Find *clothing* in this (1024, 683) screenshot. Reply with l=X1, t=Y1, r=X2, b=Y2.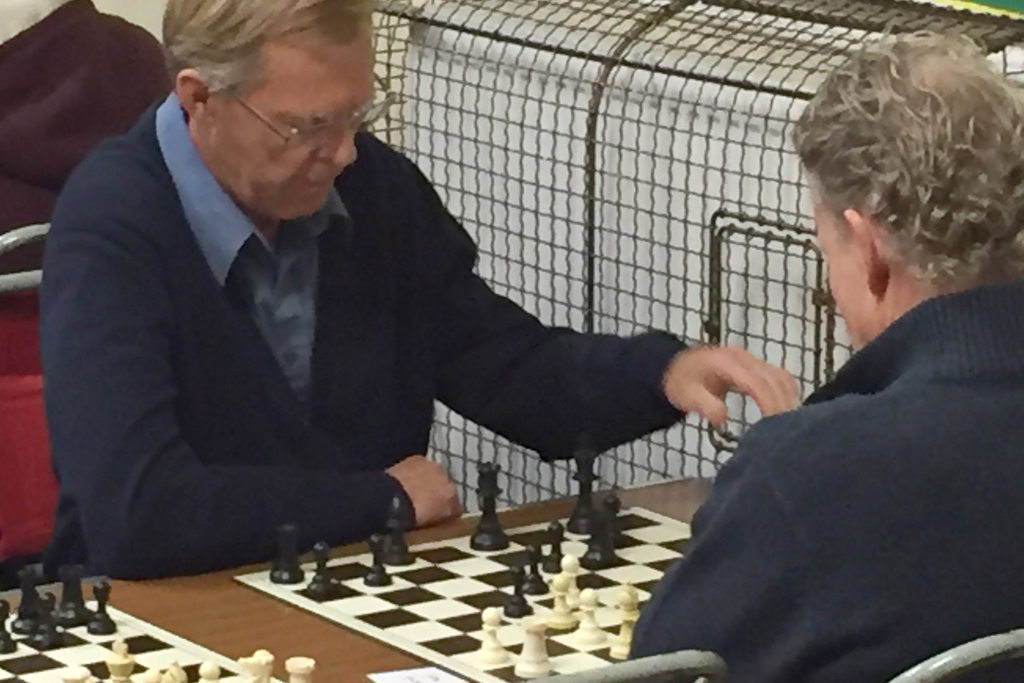
l=40, t=74, r=688, b=591.
